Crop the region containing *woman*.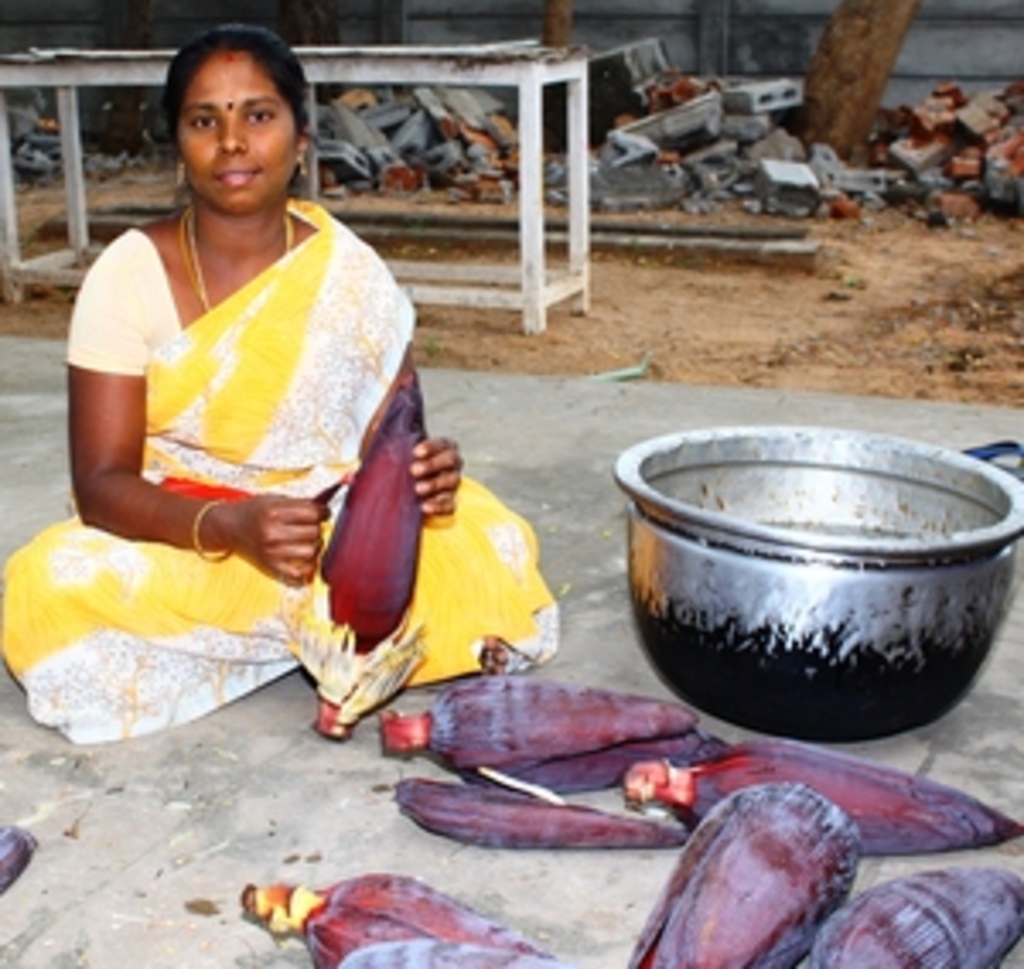
Crop region: select_region(17, 55, 447, 734).
